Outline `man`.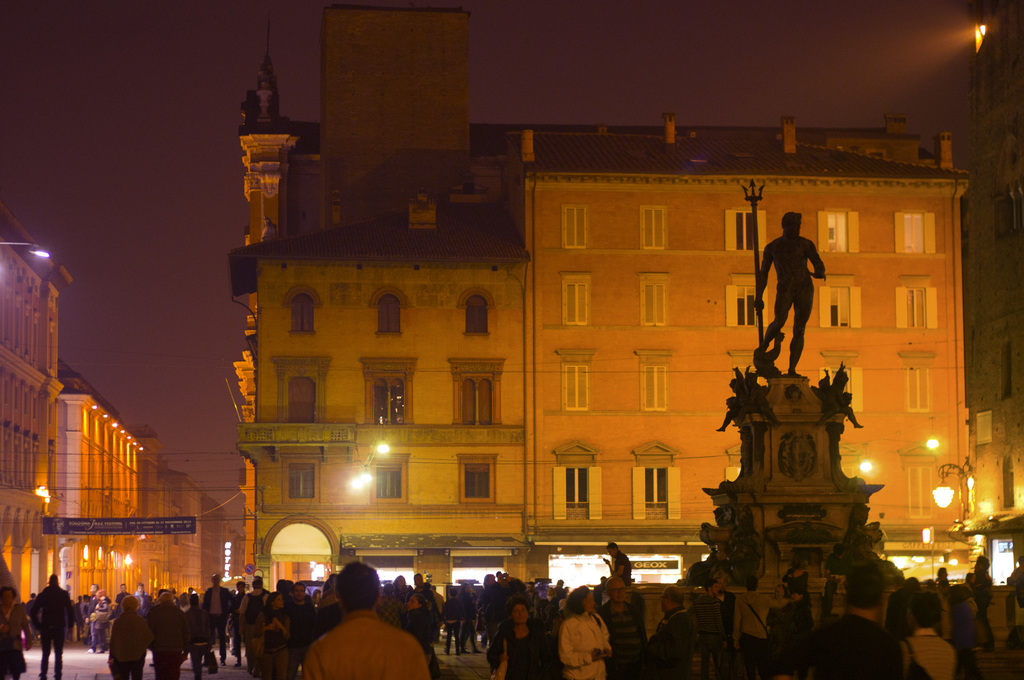
Outline: l=710, t=571, r=737, b=651.
